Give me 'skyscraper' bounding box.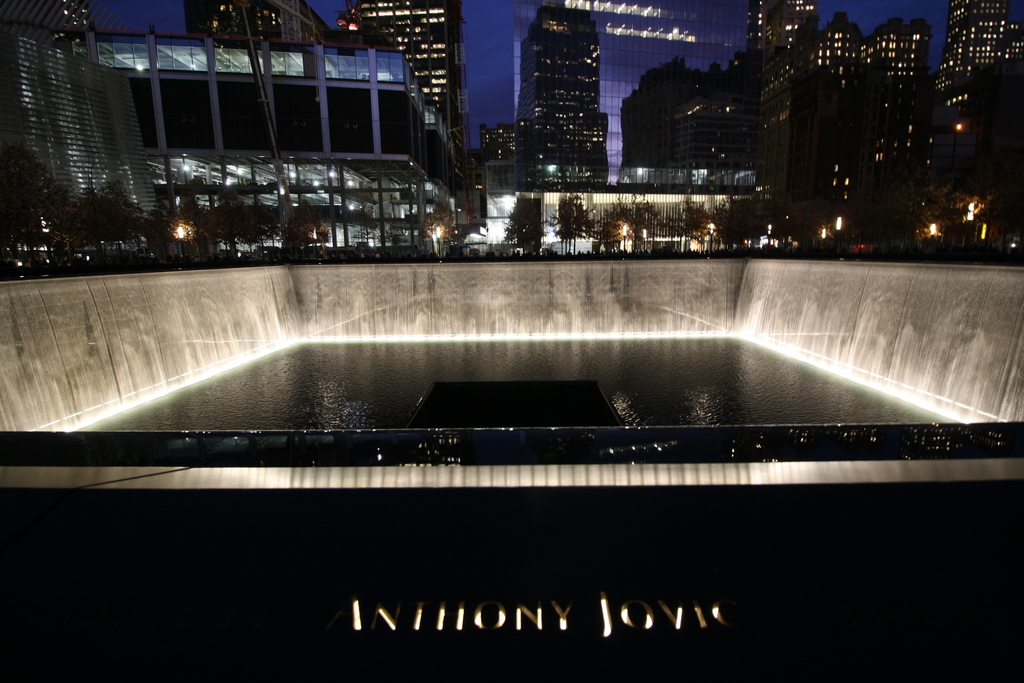
<bbox>808, 15, 861, 250</bbox>.
